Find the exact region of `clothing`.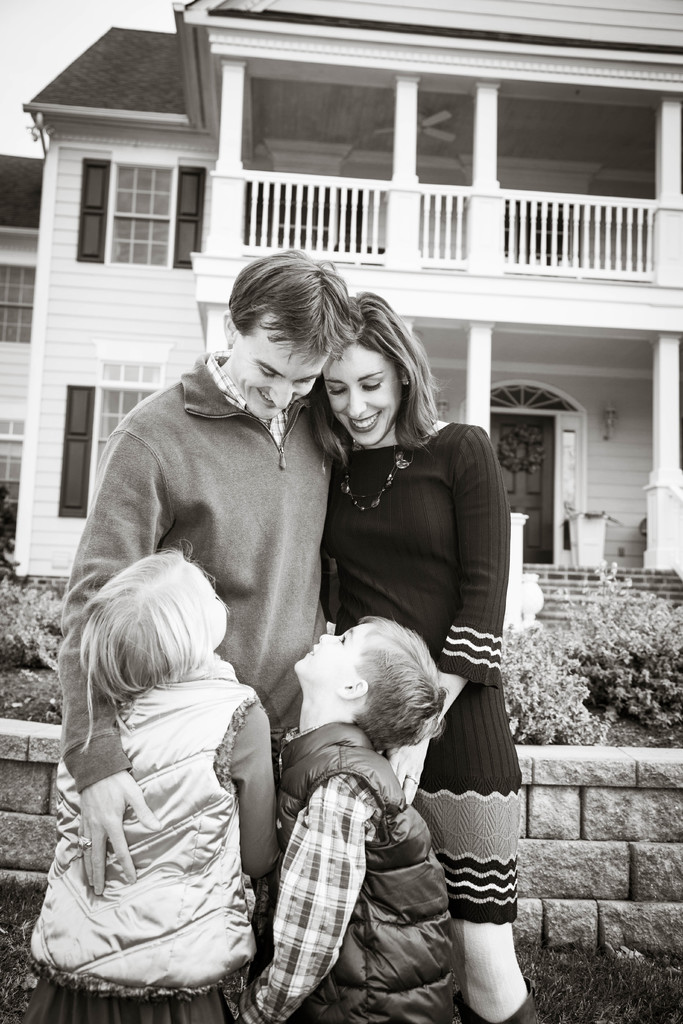
Exact region: [239, 721, 460, 1023].
